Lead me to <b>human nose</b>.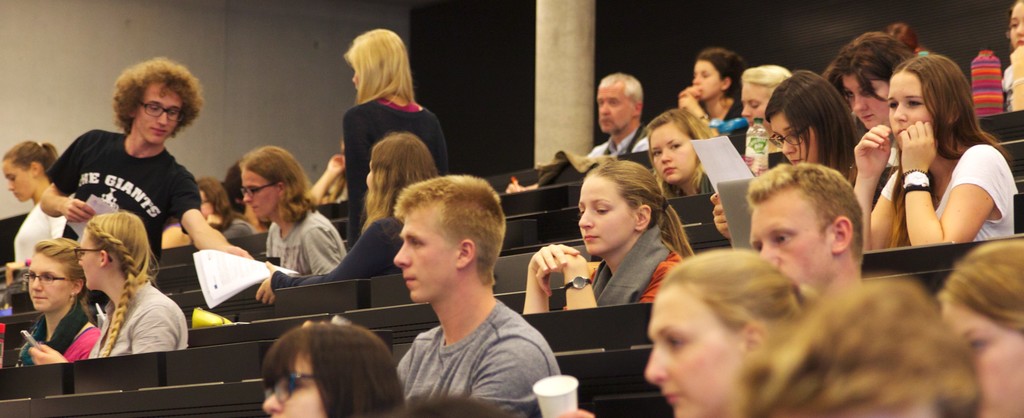
Lead to left=644, top=342, right=668, bottom=383.
